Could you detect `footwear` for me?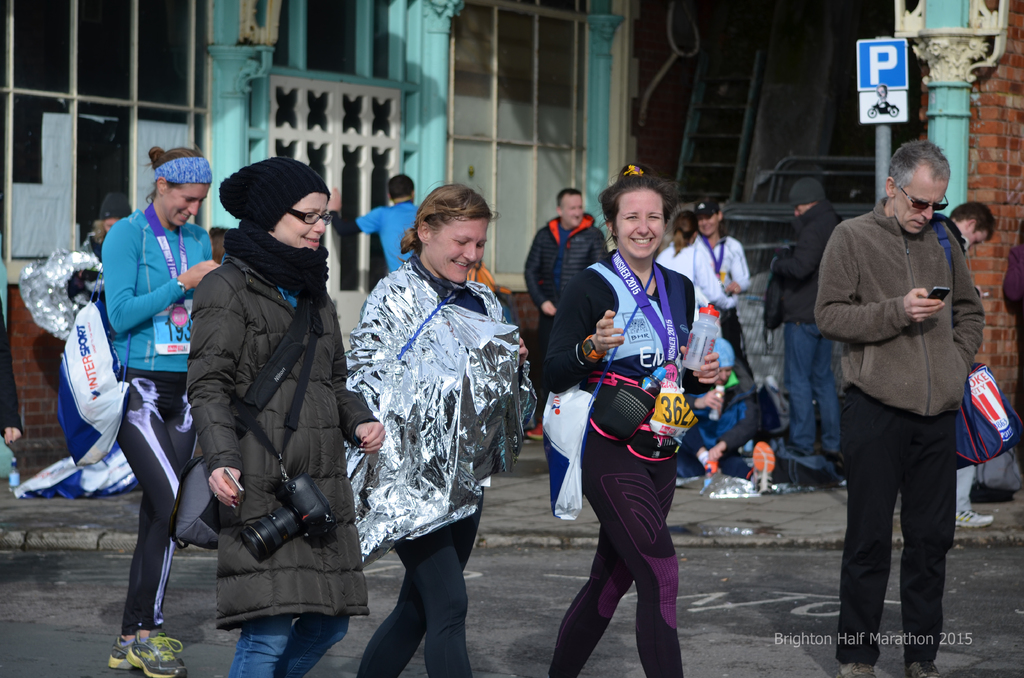
Detection result: [121,627,186,677].
